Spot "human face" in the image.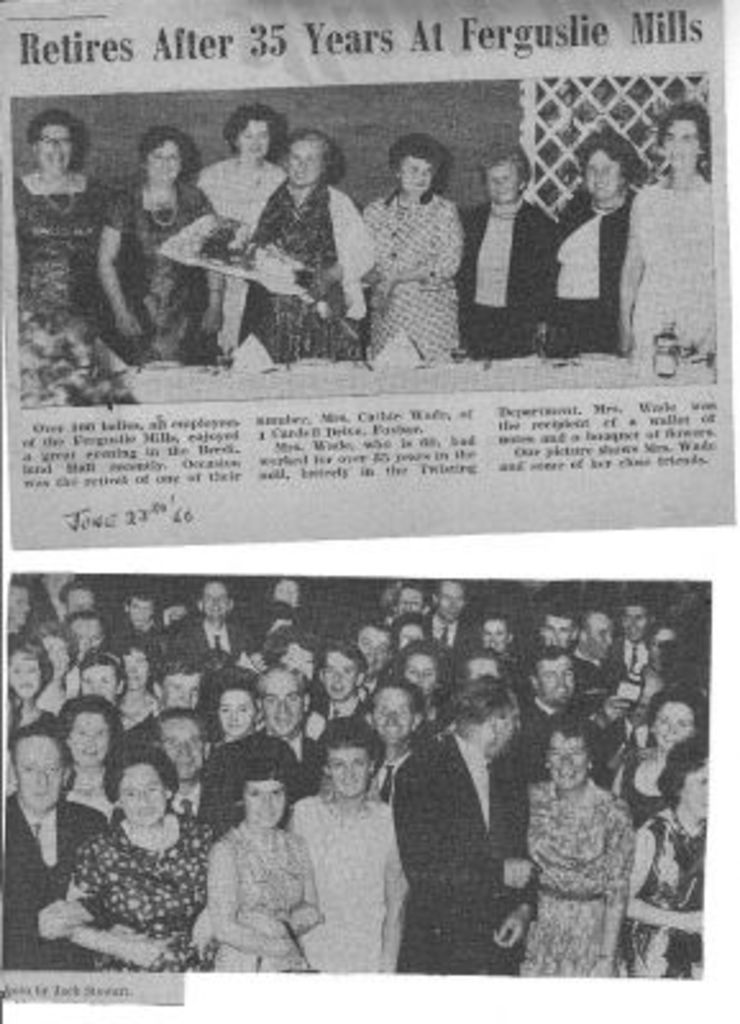
"human face" found at BBox(653, 701, 694, 750).
